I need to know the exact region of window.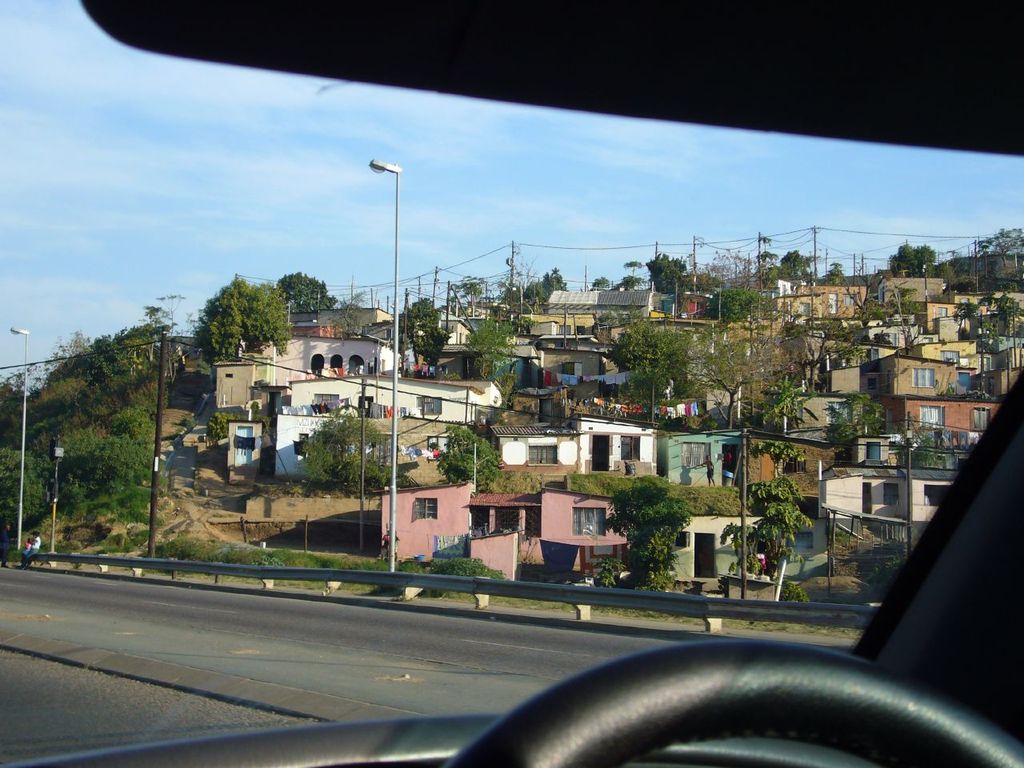
Region: rect(671, 534, 693, 546).
